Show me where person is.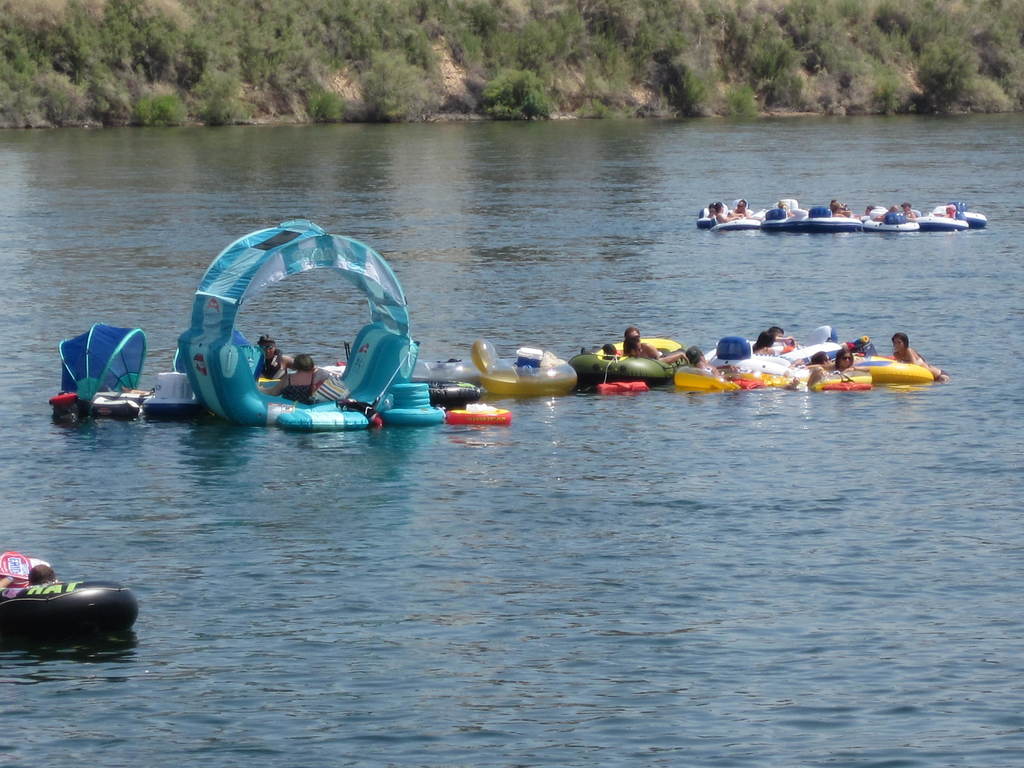
person is at bbox(707, 205, 732, 239).
